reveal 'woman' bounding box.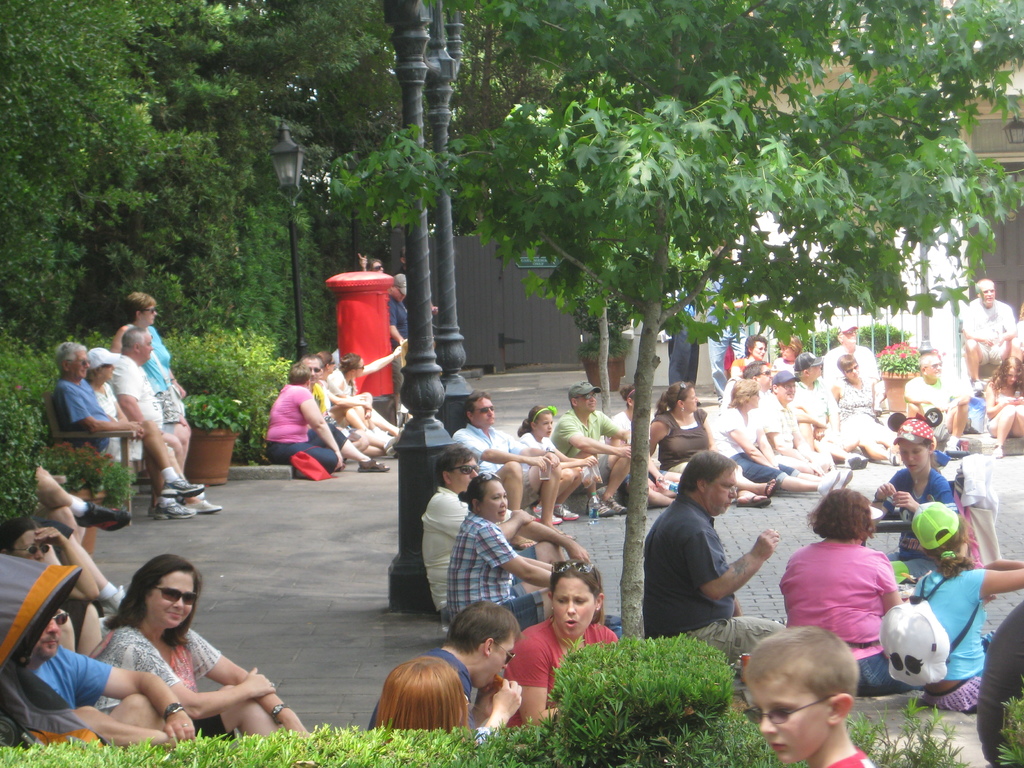
Revealed: [828,353,906,467].
